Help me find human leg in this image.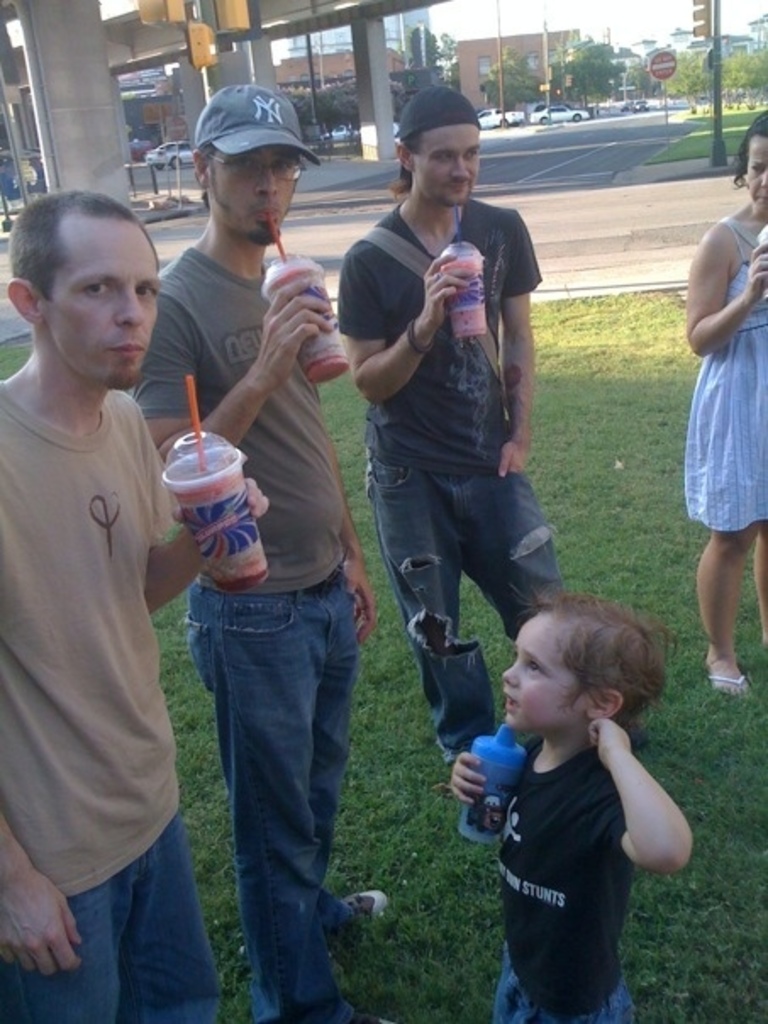
Found it: locate(383, 458, 463, 765).
